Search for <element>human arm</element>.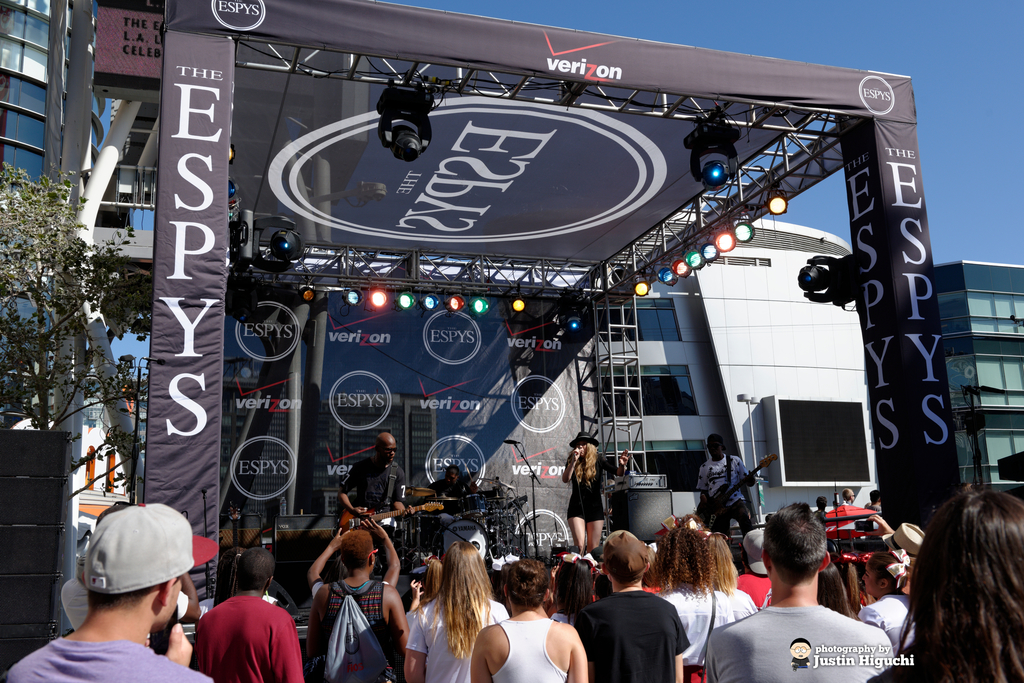
Found at rect(404, 613, 428, 682).
